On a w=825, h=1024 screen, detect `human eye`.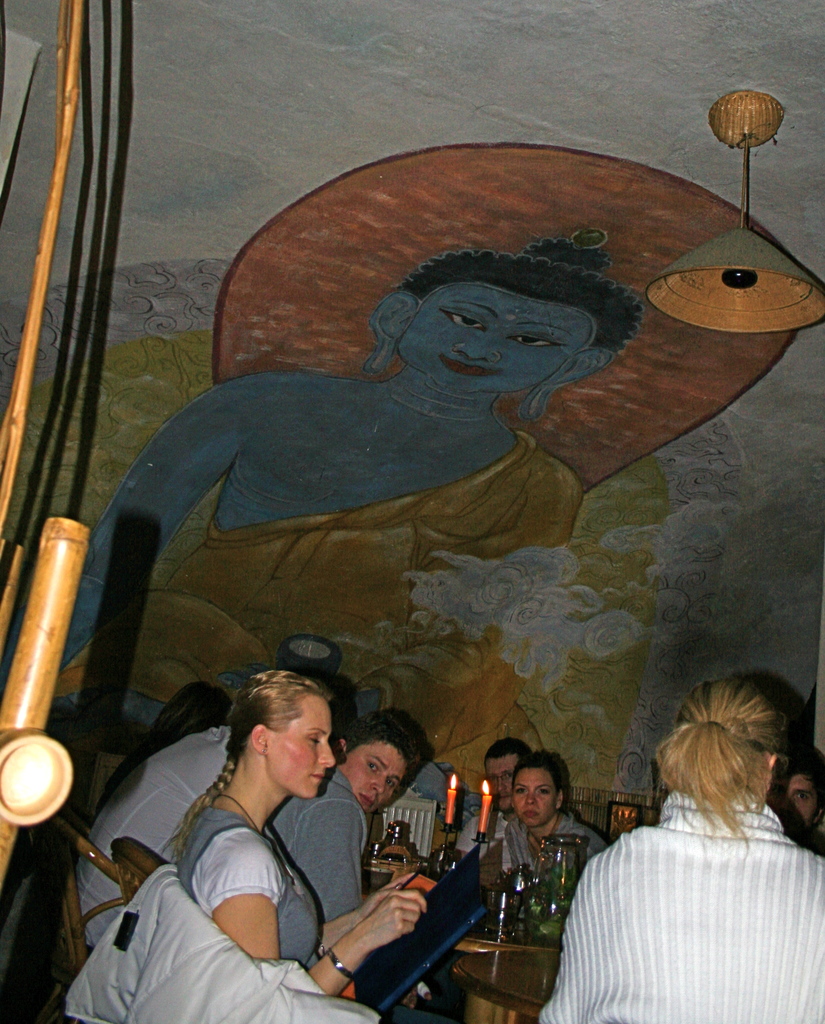
pyautogui.locateOnScreen(387, 778, 397, 792).
